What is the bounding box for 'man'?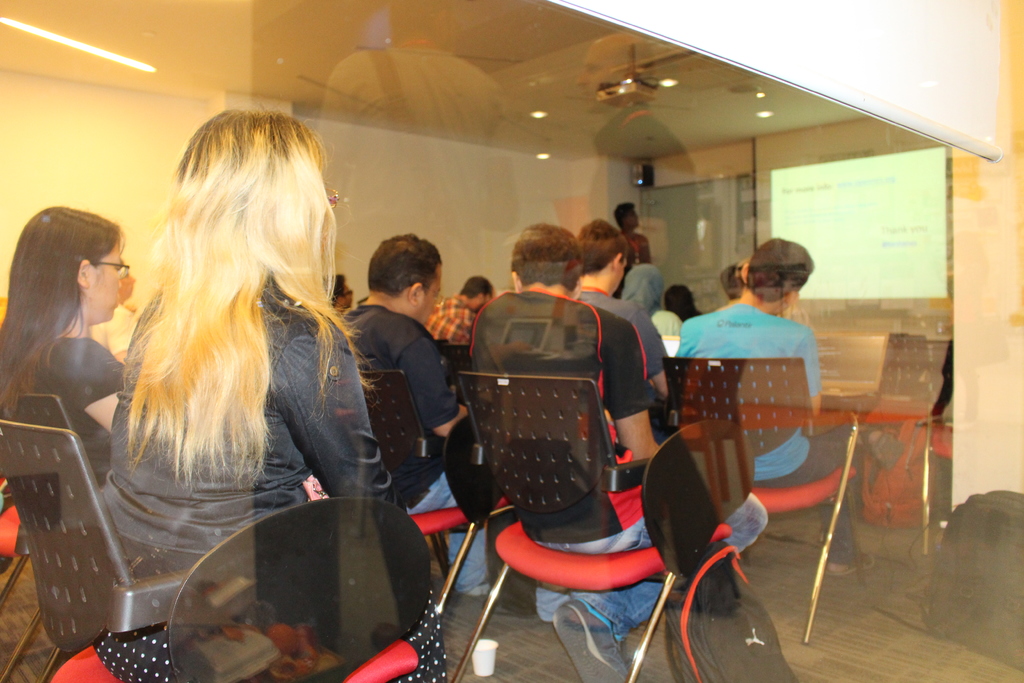
select_region(335, 207, 477, 566).
